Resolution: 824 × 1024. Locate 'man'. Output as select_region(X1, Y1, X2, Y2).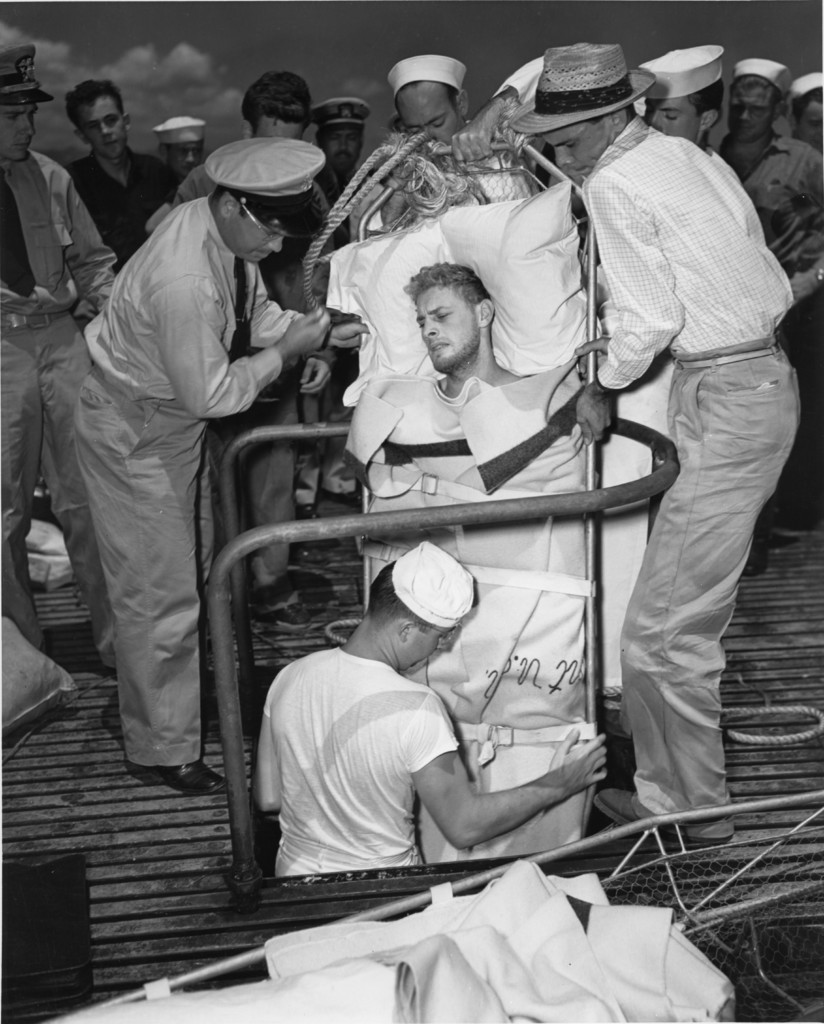
select_region(0, 18, 132, 317).
